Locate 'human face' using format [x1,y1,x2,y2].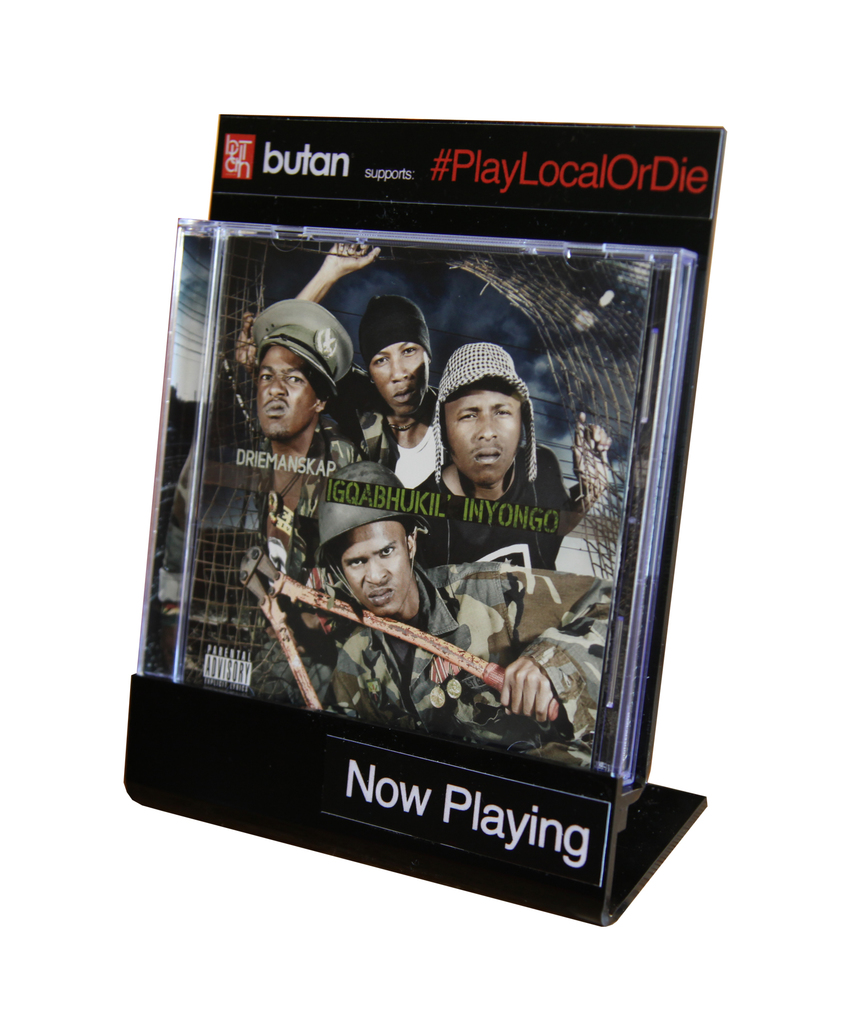
[330,521,412,610].
